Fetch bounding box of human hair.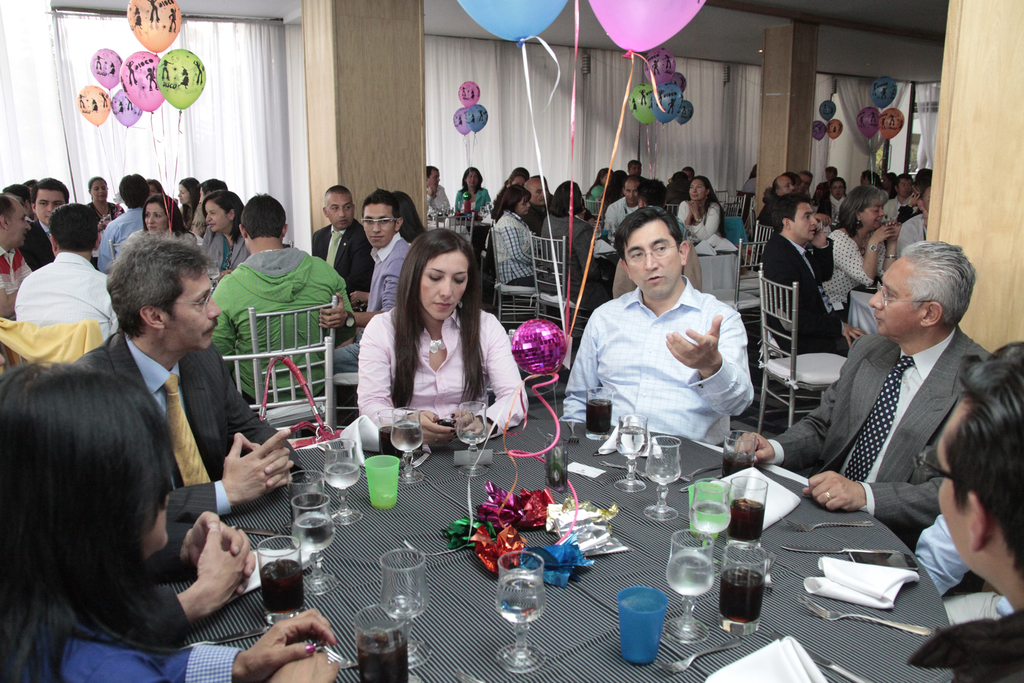
Bbox: (0,185,20,227).
